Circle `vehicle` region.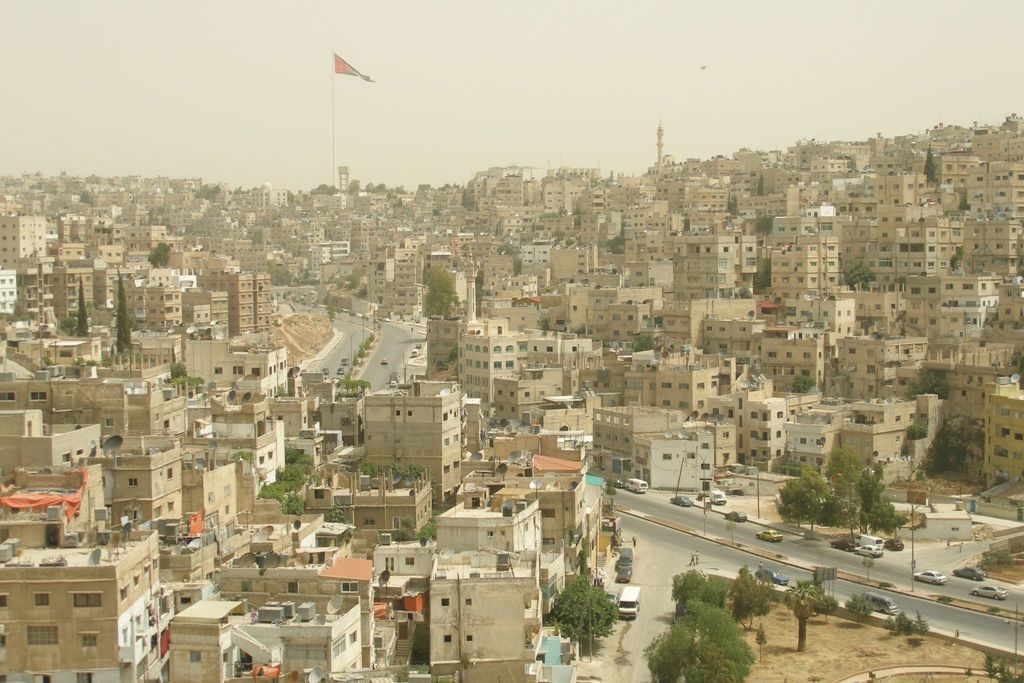
Region: locate(853, 546, 881, 559).
